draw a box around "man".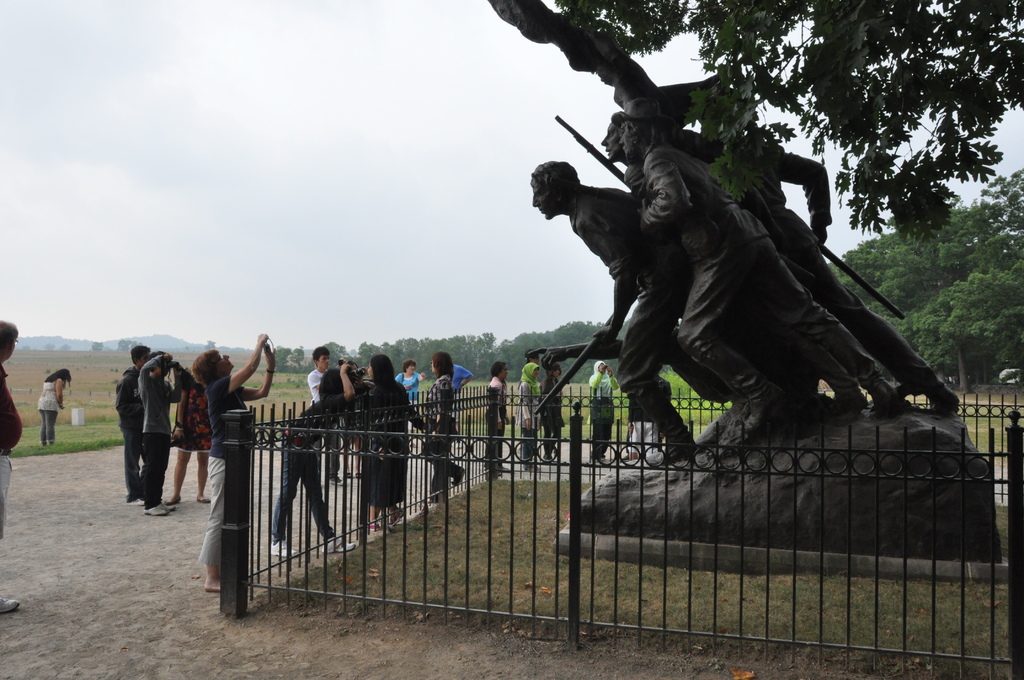
<bbox>741, 132, 964, 412</bbox>.
